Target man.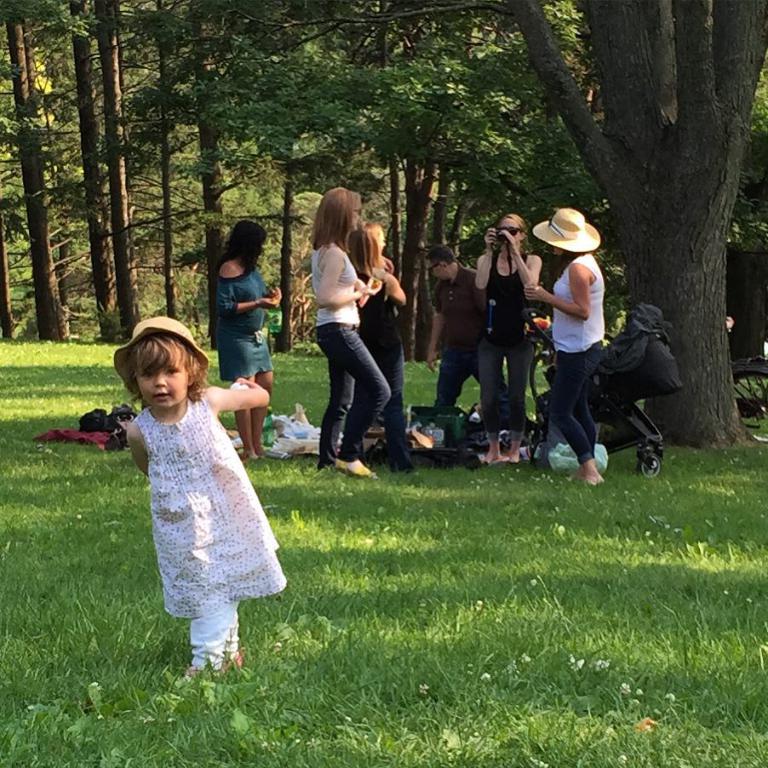
Target region: 427, 250, 517, 421.
